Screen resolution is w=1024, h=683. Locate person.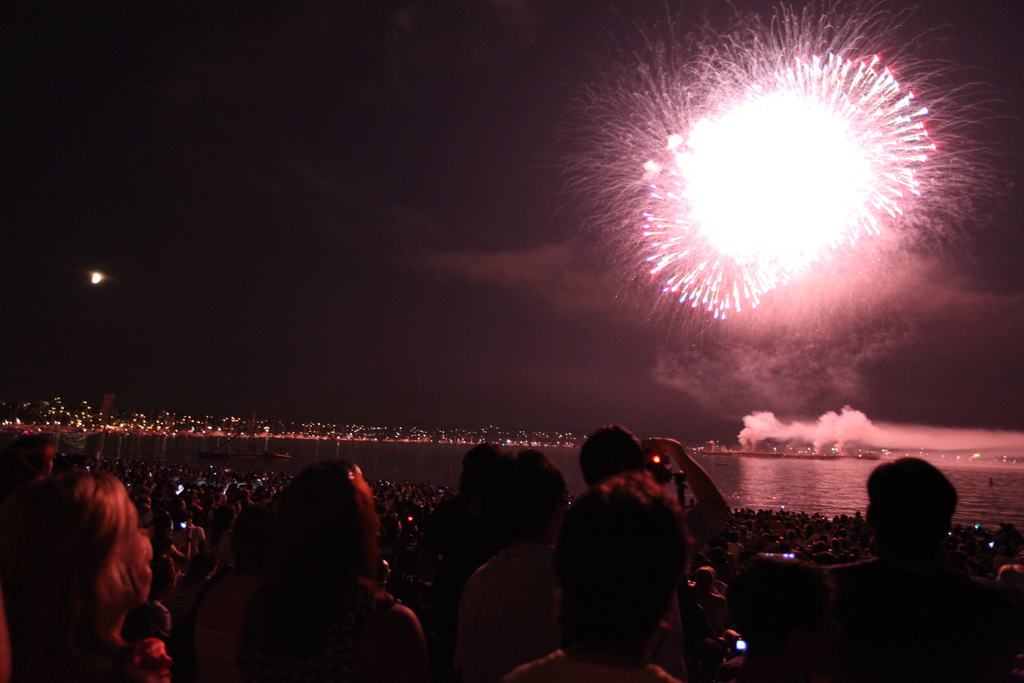
x1=7 y1=448 x2=175 y2=682.
